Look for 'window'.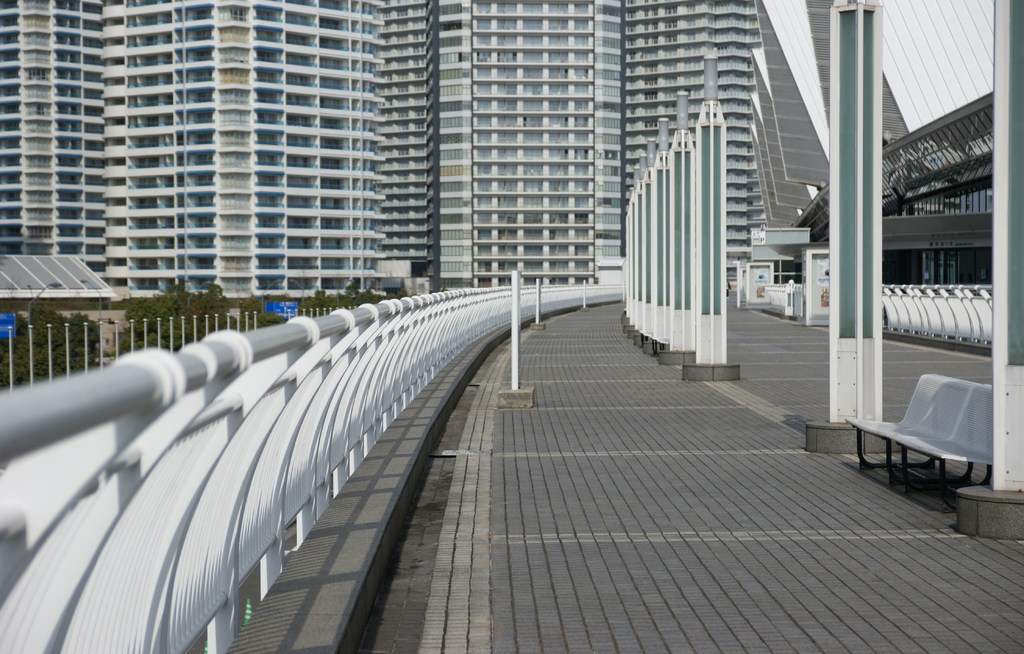
Found: (10, 241, 107, 301).
